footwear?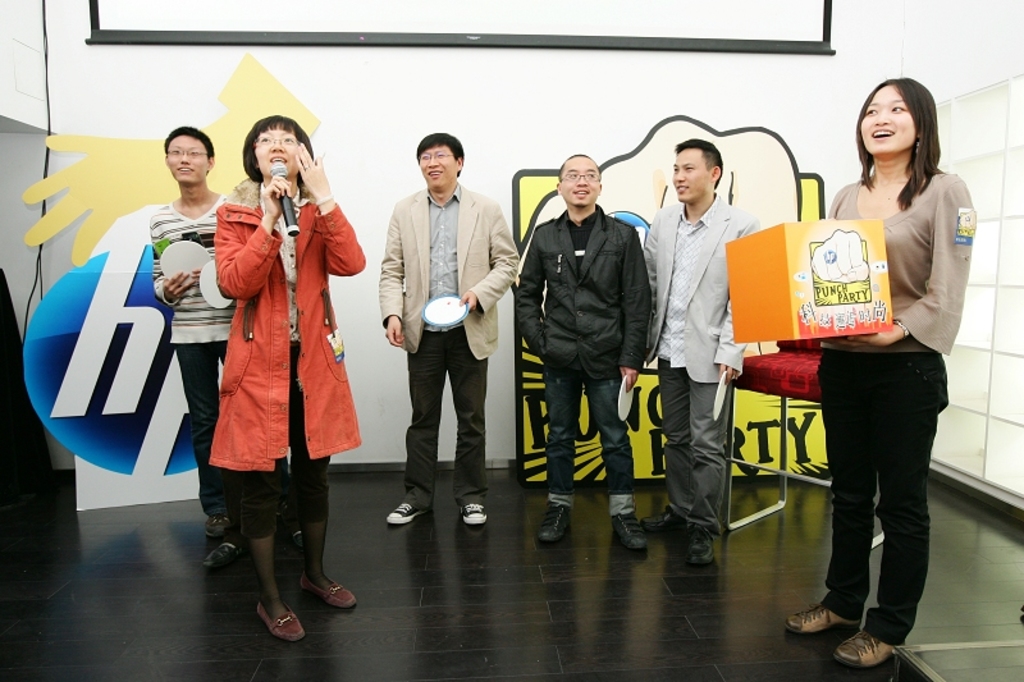
608 512 646 559
